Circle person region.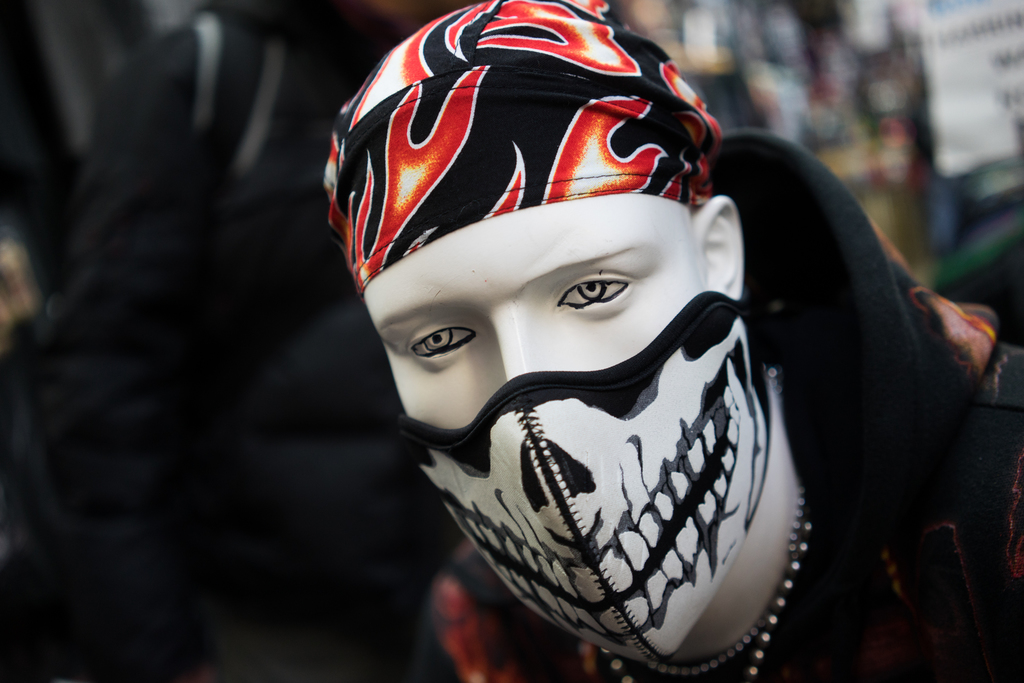
Region: 264 21 918 668.
